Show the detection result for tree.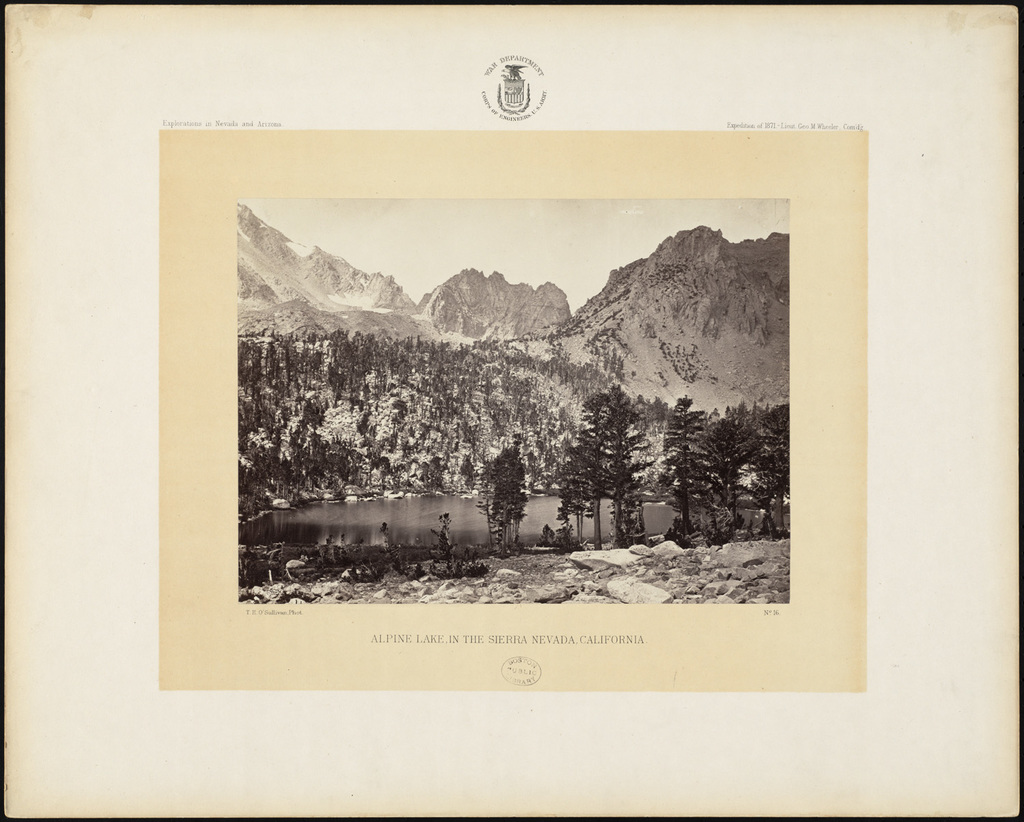
555 453 591 552.
